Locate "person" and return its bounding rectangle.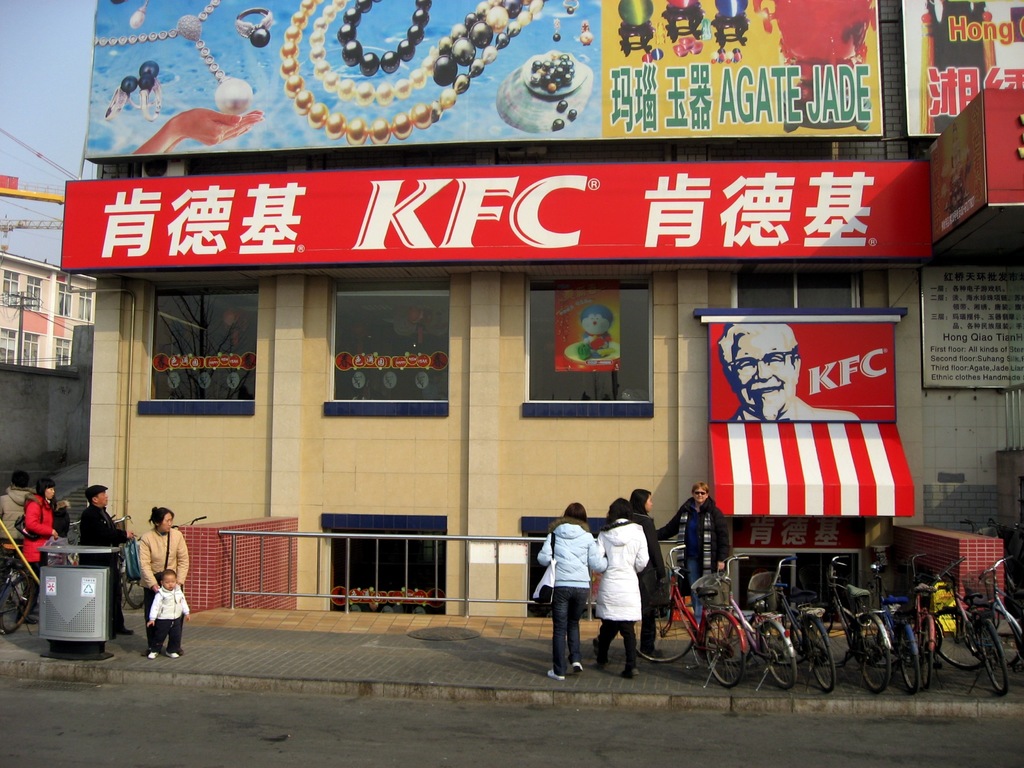
17, 476, 56, 592.
